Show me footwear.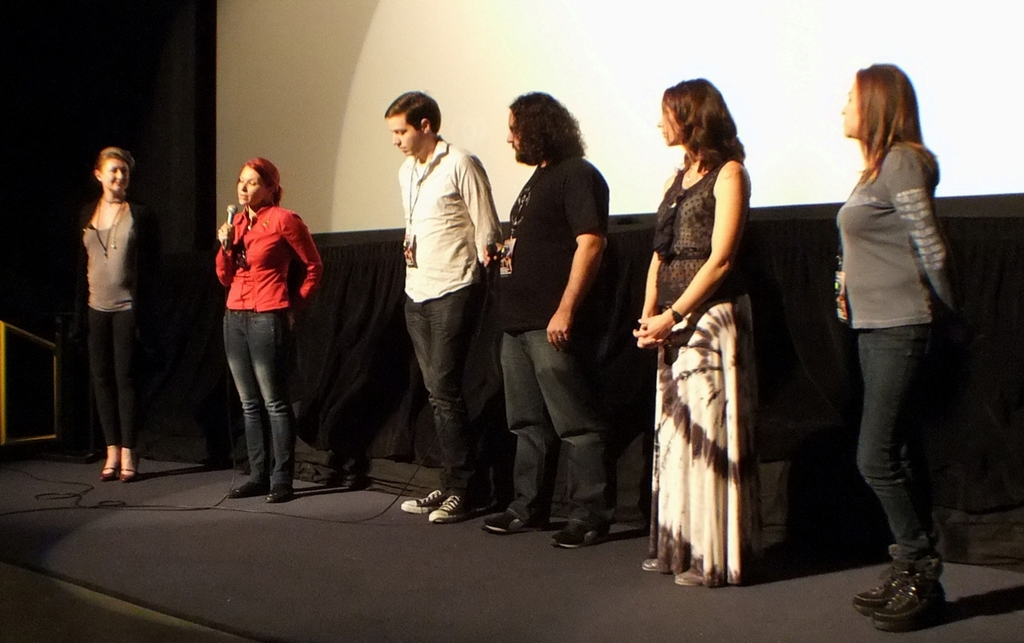
footwear is here: 431/488/477/524.
